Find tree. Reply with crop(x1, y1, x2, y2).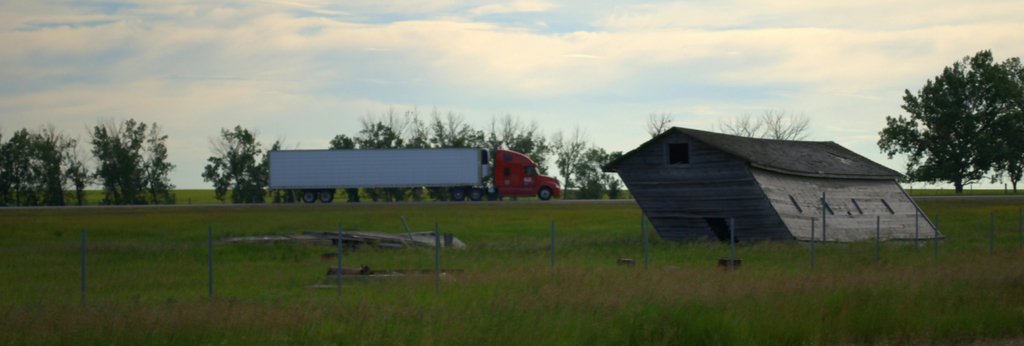
crop(715, 110, 754, 139).
